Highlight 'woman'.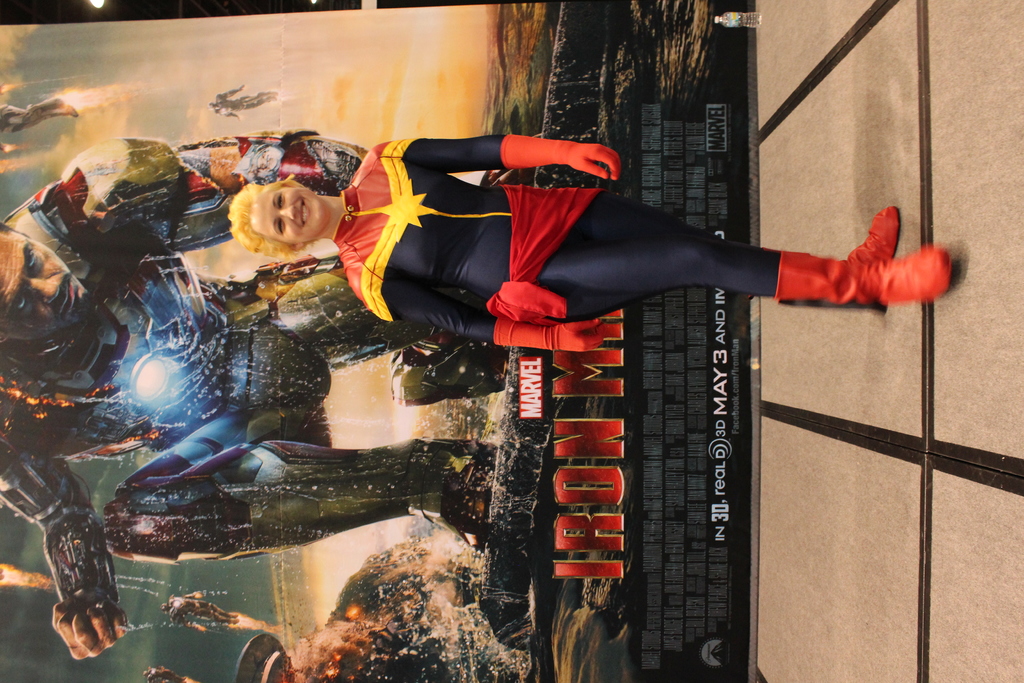
Highlighted region: rect(231, 132, 948, 299).
